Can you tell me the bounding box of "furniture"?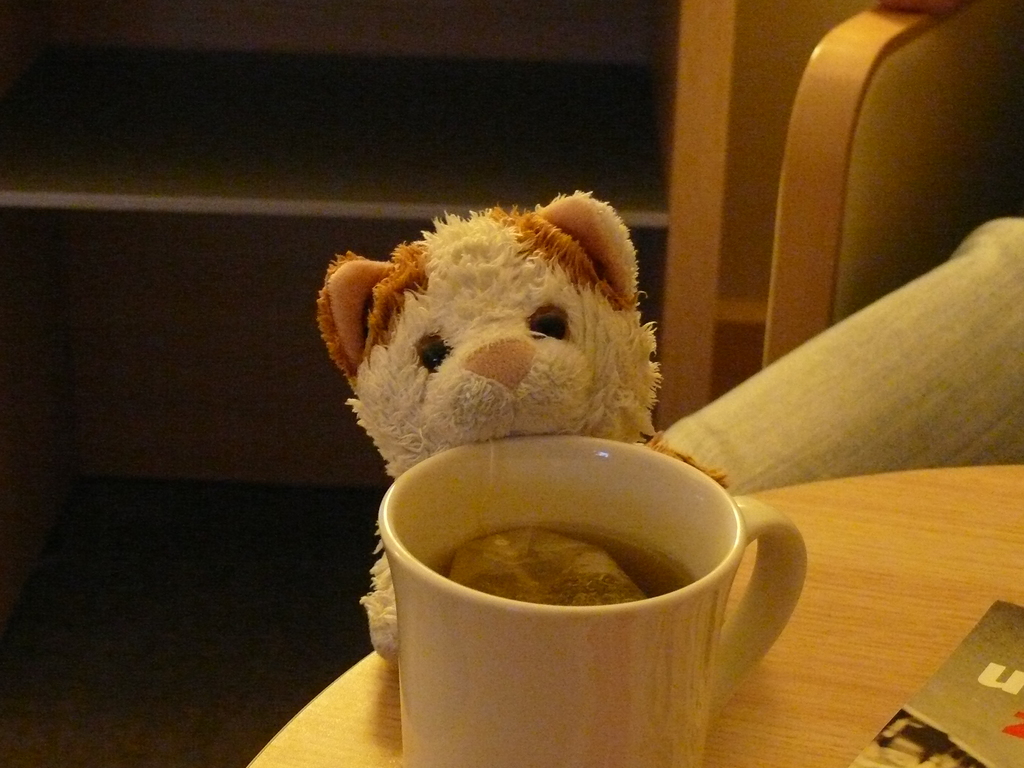
pyautogui.locateOnScreen(243, 465, 1023, 767).
